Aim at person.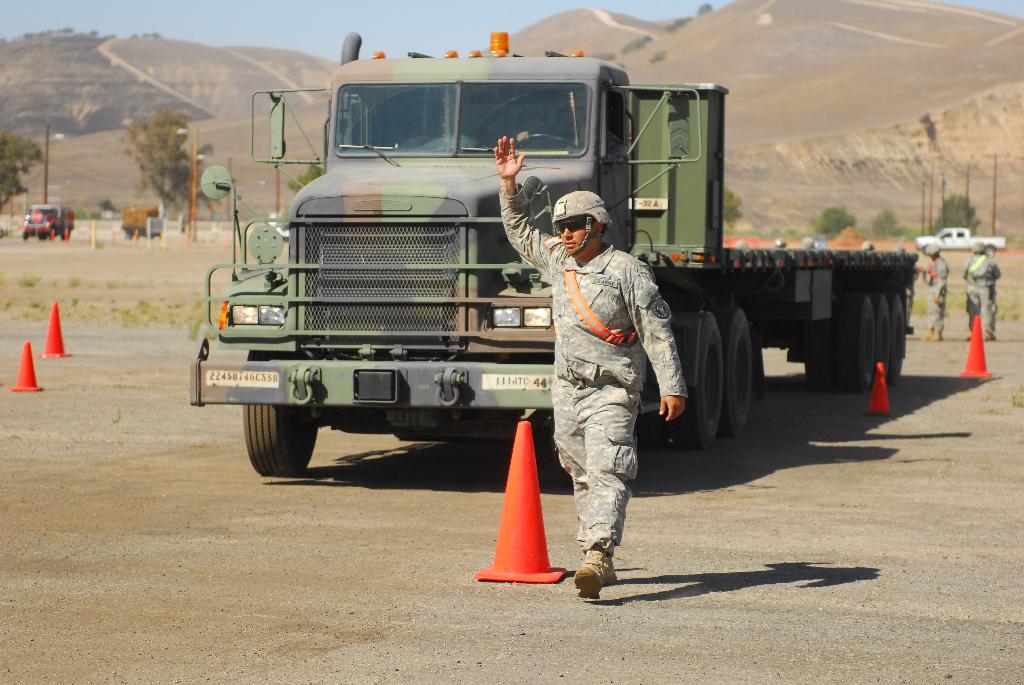
Aimed at Rect(531, 164, 667, 608).
